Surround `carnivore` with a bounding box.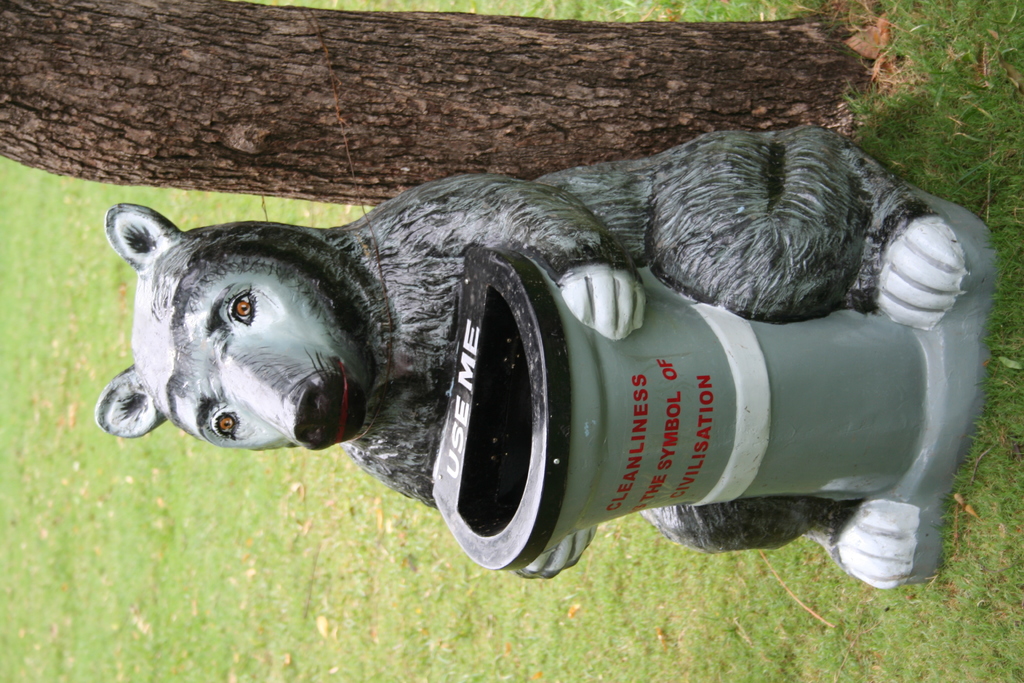
{"x1": 92, "y1": 100, "x2": 966, "y2": 605}.
